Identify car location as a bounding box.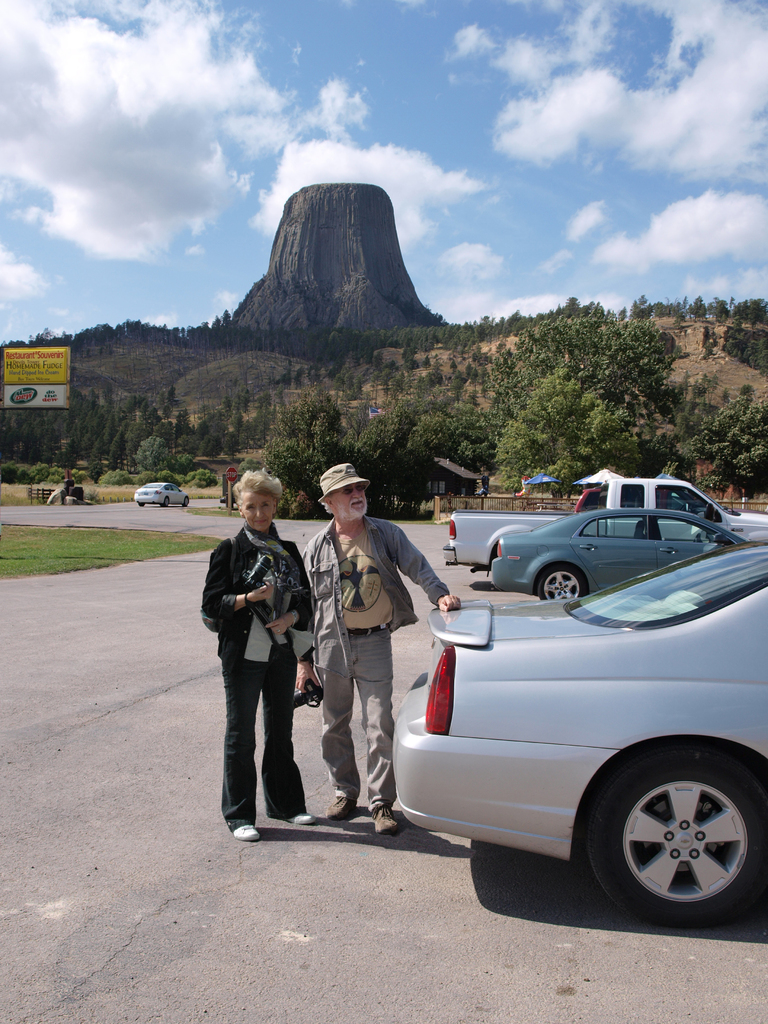
[left=484, top=511, right=758, bottom=602].
